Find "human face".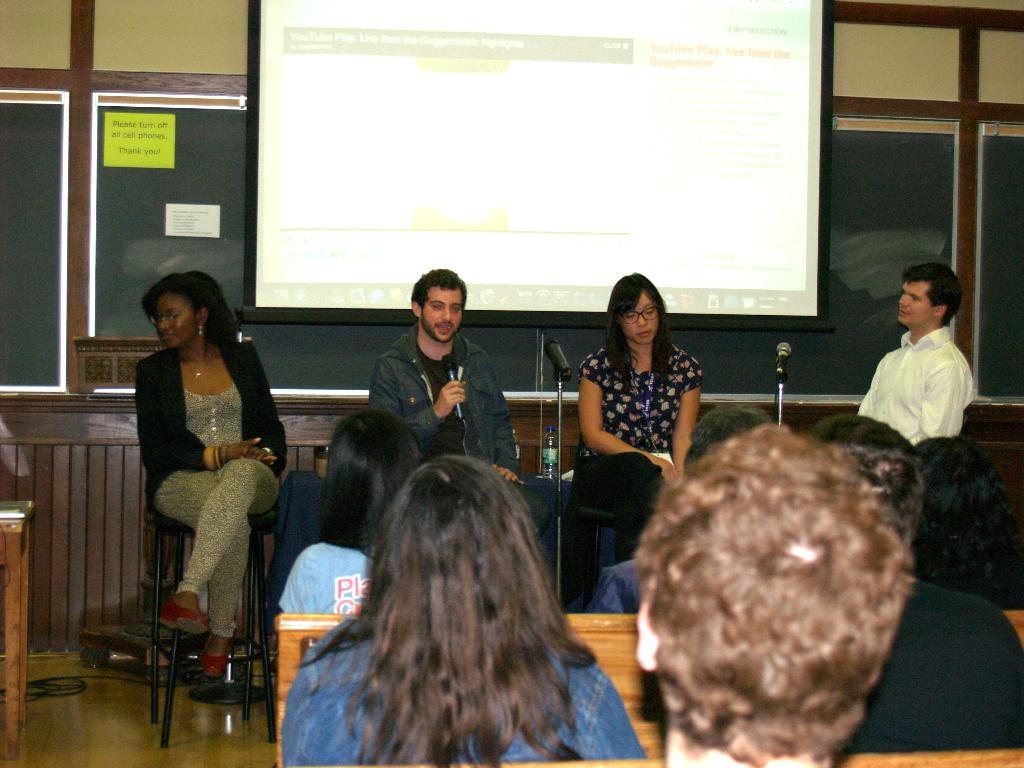
bbox=[422, 286, 465, 346].
